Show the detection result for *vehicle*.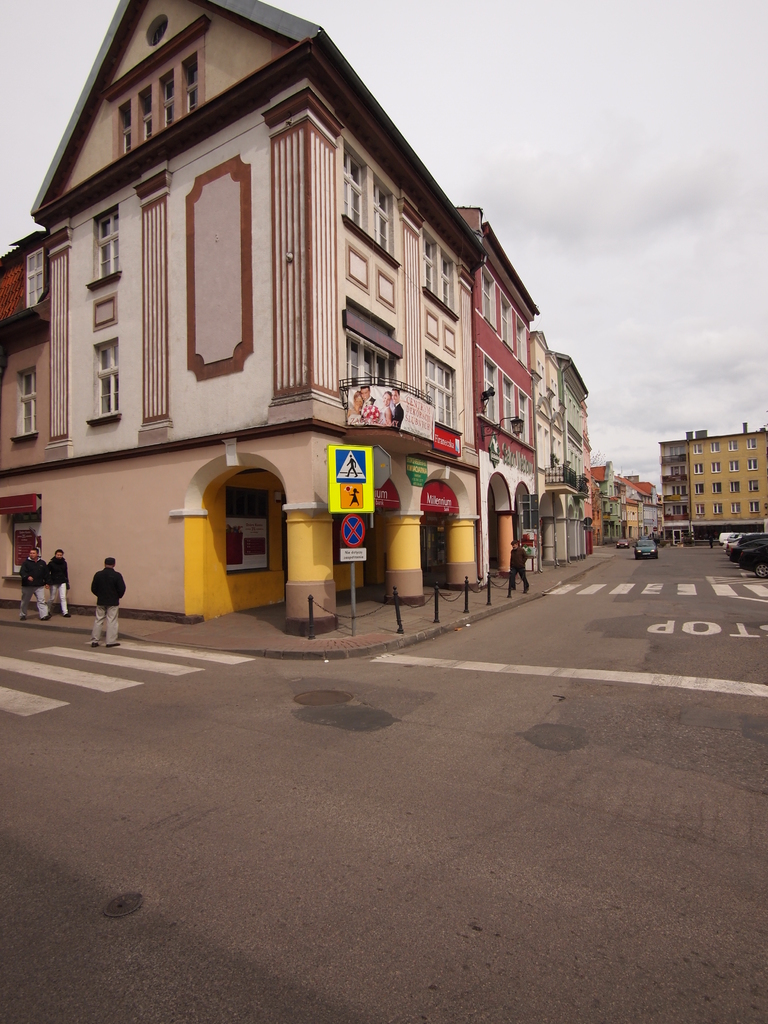
735/542/767/580.
